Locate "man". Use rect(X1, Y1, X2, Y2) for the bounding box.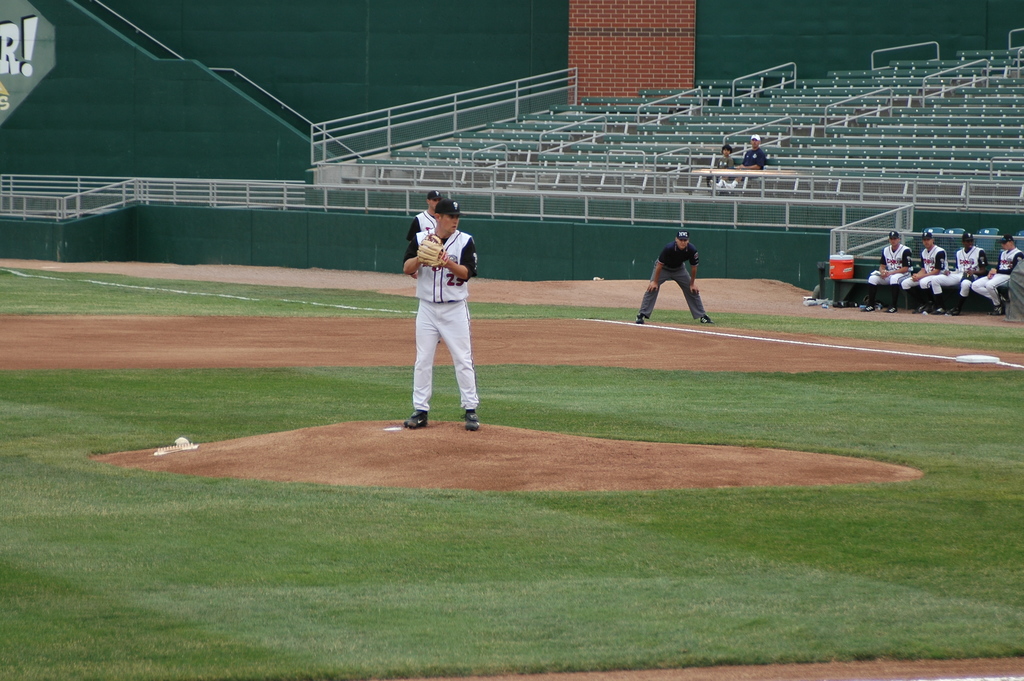
rect(406, 188, 440, 252).
